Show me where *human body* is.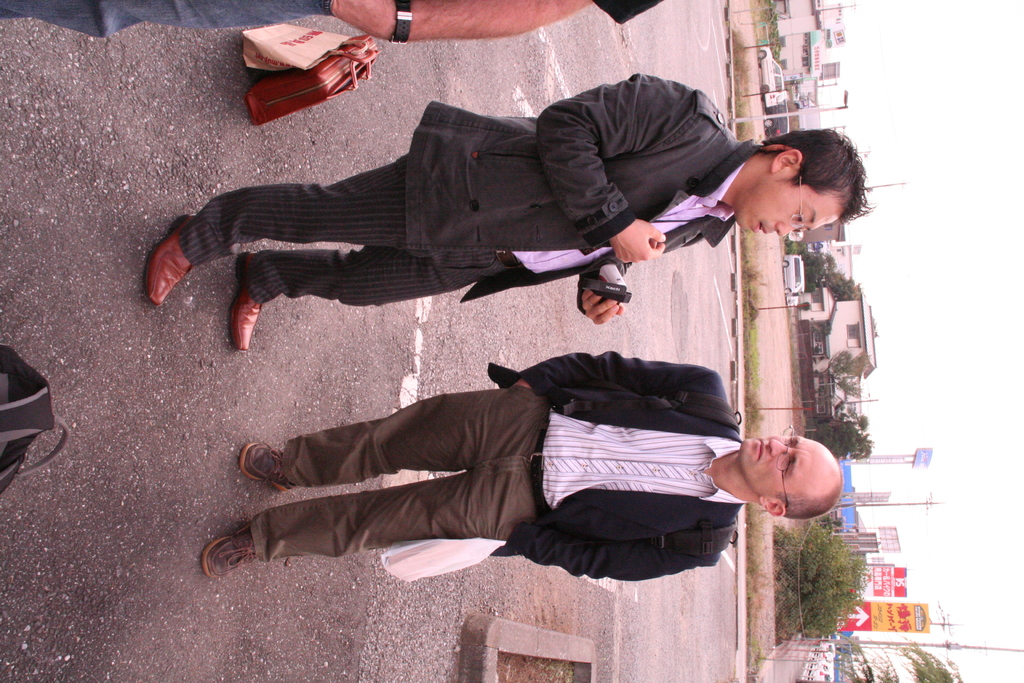
*human body* is at <region>198, 347, 847, 577</region>.
